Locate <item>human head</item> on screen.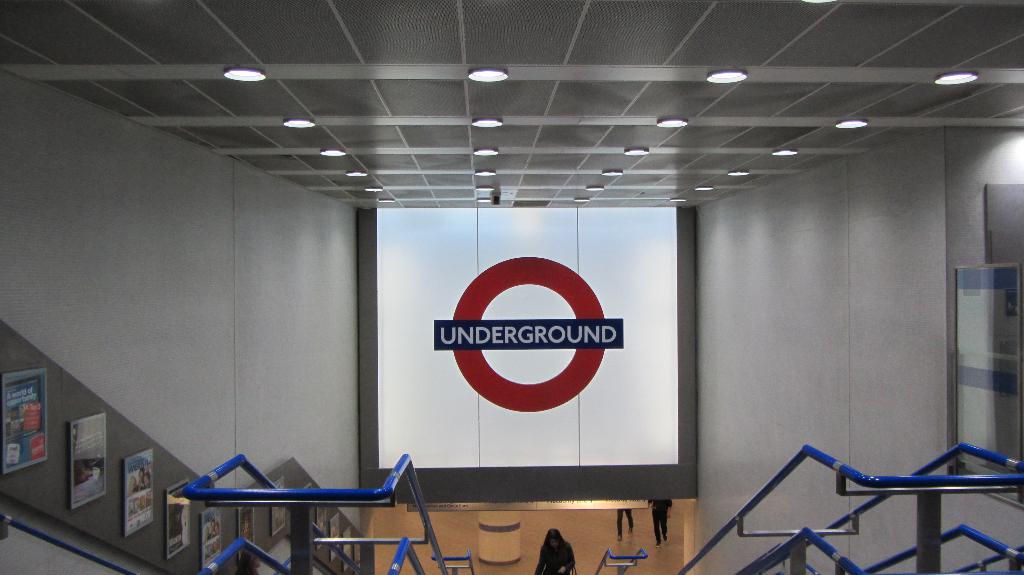
On screen at [left=543, top=526, right=564, bottom=550].
